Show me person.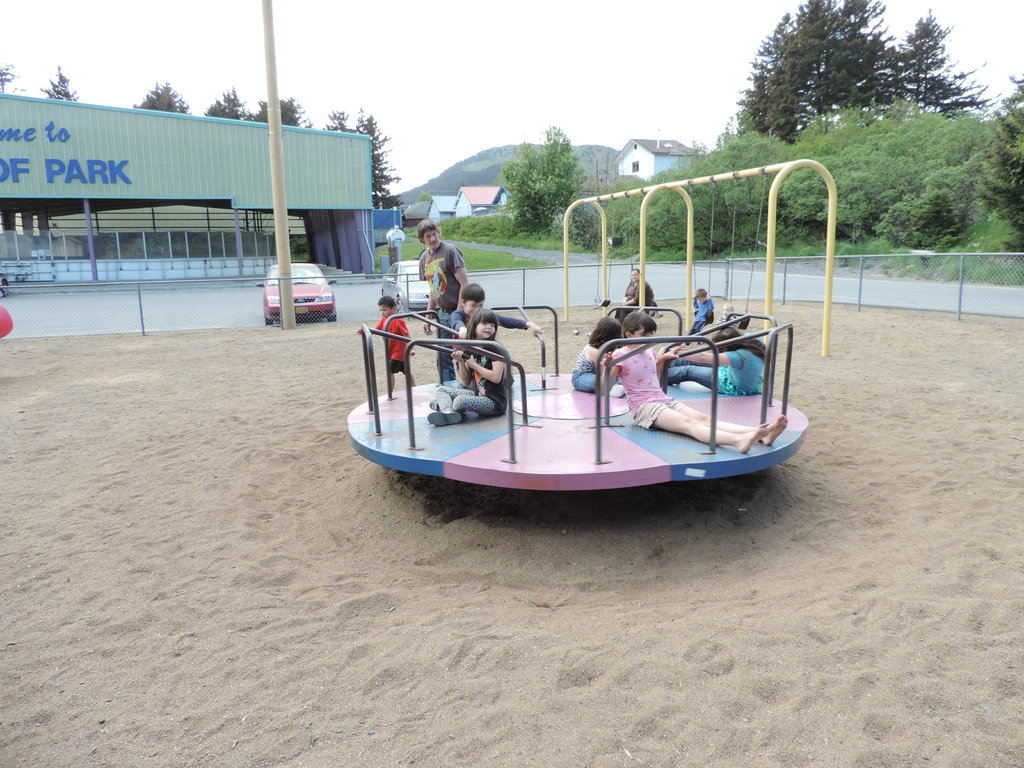
person is here: locate(356, 296, 417, 392).
